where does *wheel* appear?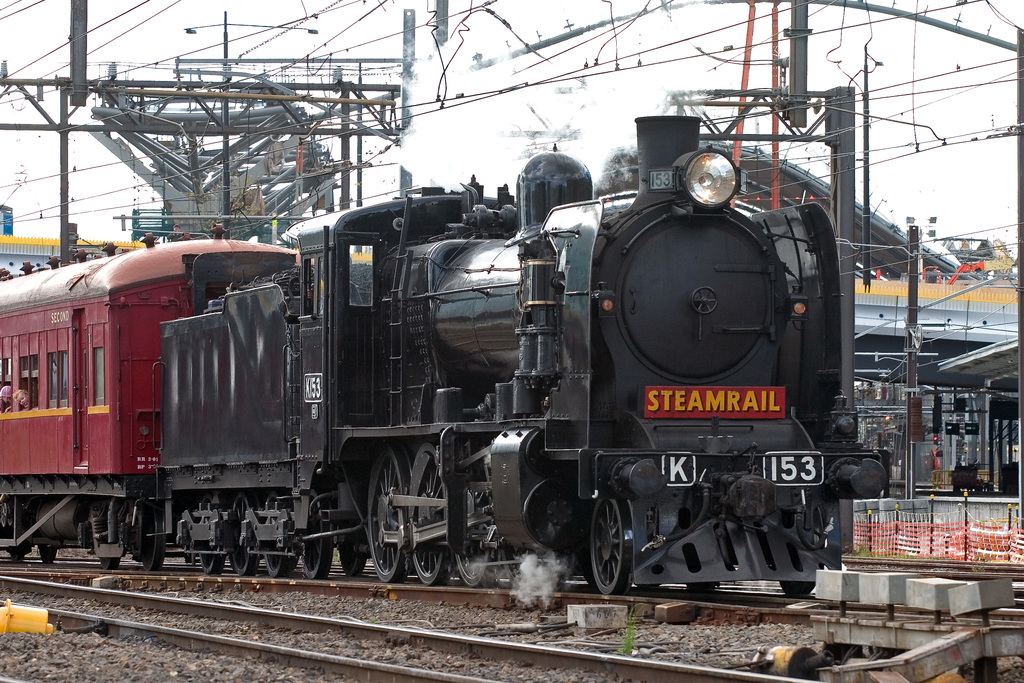
Appears at 263 547 291 572.
